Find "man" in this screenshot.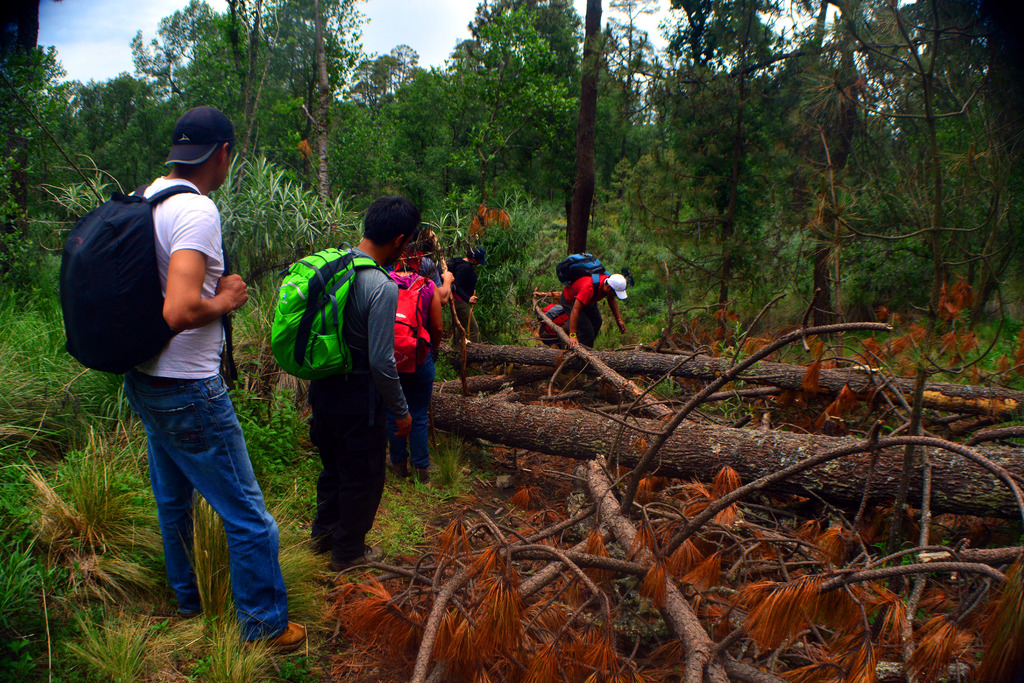
The bounding box for "man" is {"x1": 559, "y1": 268, "x2": 627, "y2": 346}.
